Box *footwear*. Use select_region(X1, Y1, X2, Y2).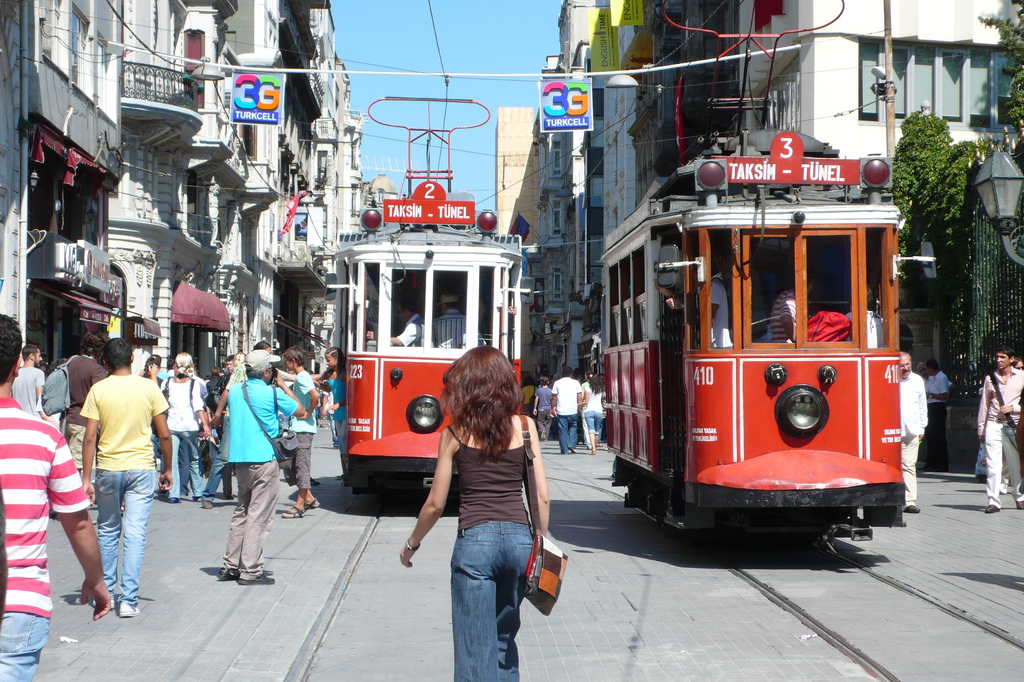
select_region(116, 599, 140, 619).
